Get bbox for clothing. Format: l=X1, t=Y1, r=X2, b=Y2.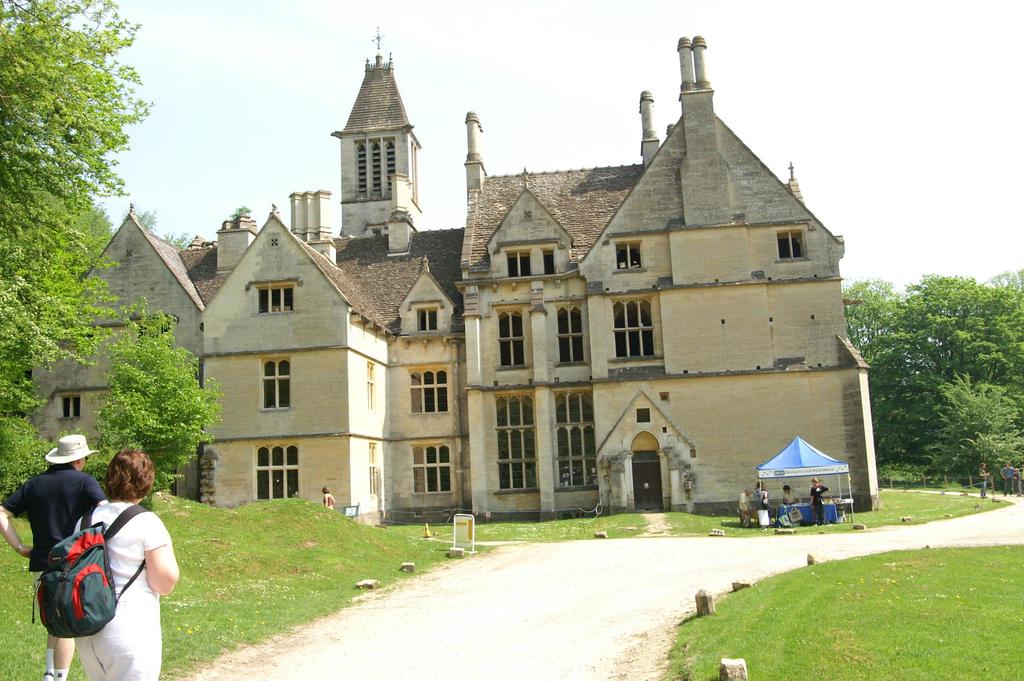
l=755, t=487, r=764, b=504.
